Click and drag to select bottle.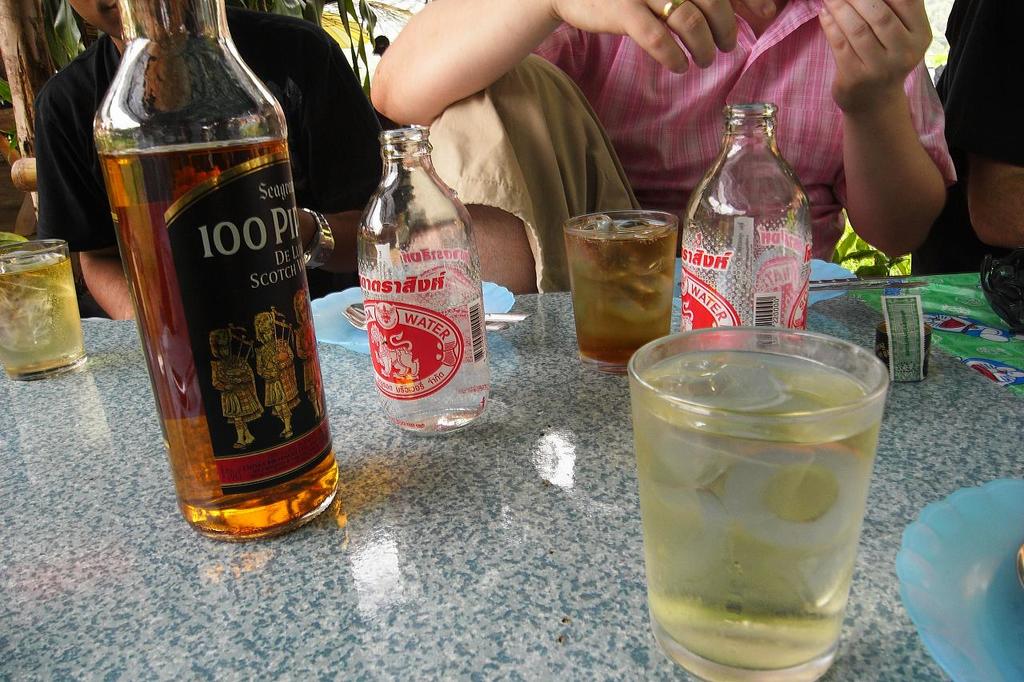
Selection: (left=354, top=119, right=497, bottom=440).
